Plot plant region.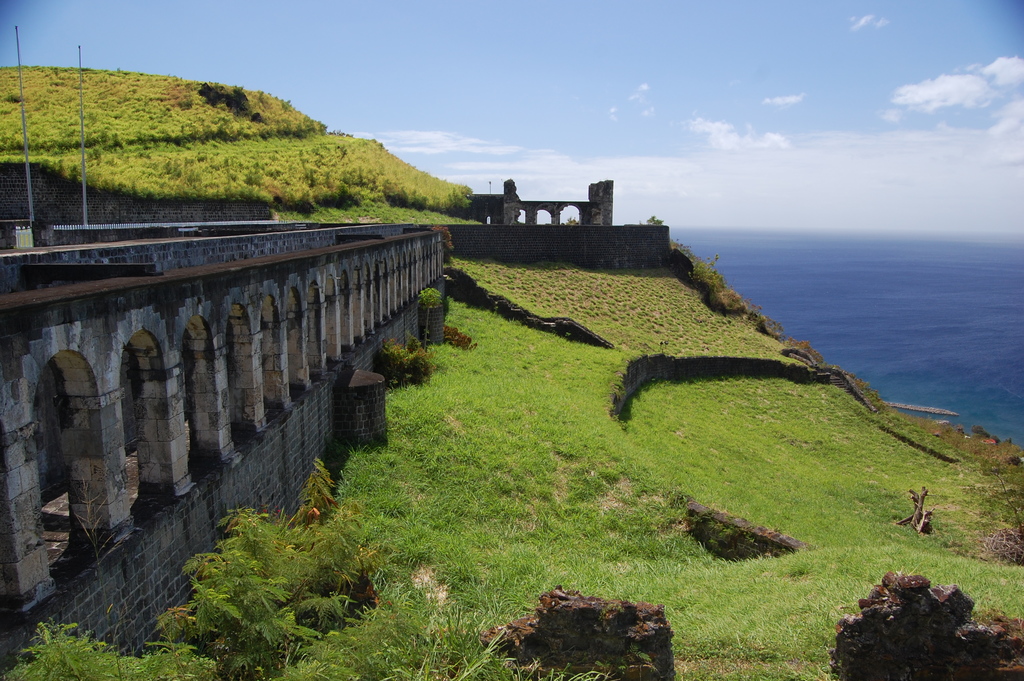
Plotted at {"left": 383, "top": 332, "right": 439, "bottom": 377}.
